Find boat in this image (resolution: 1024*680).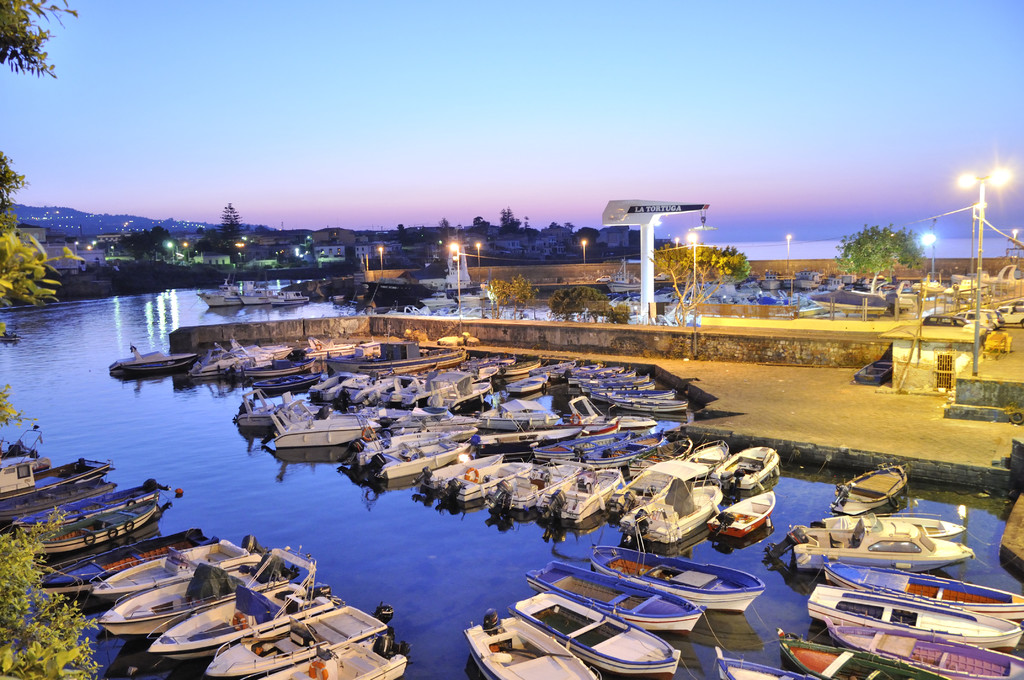
<bbox>581, 372, 637, 384</bbox>.
